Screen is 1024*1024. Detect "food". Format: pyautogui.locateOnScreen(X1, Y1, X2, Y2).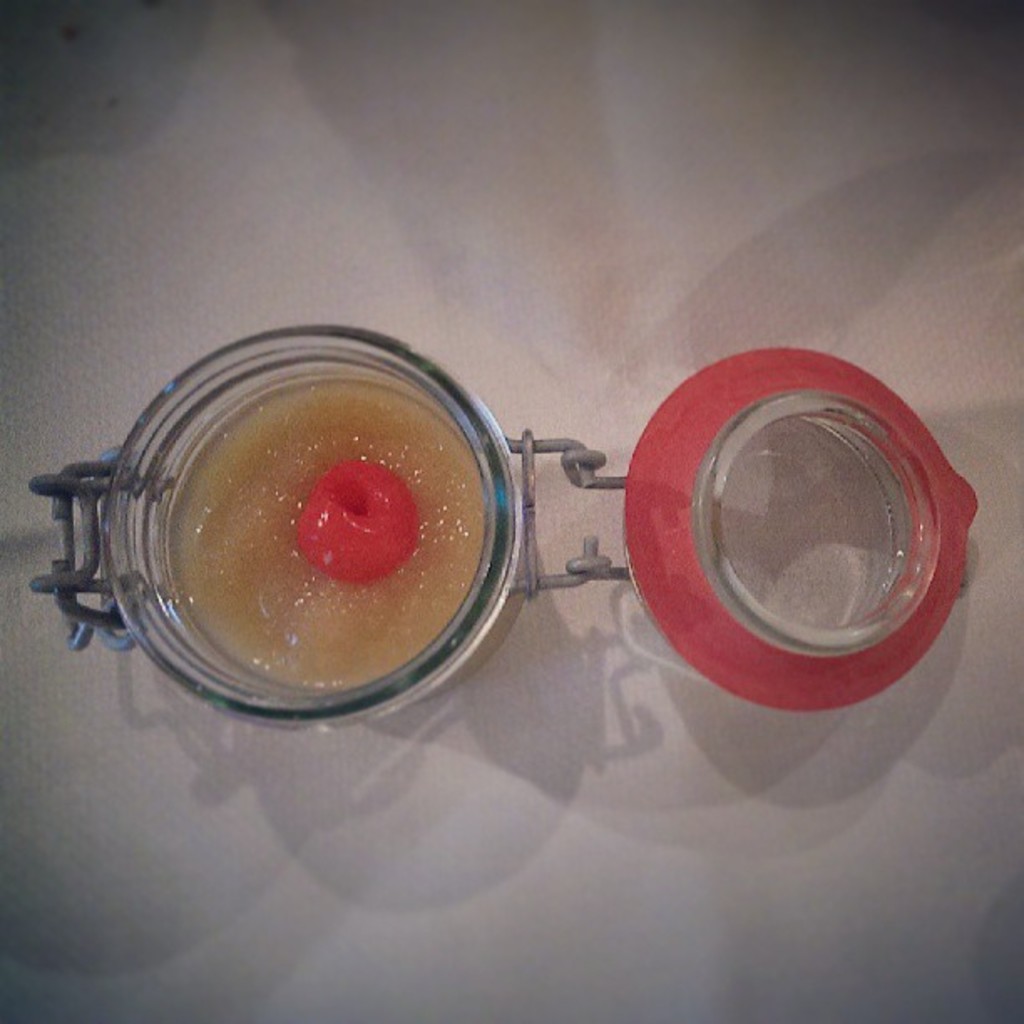
pyautogui.locateOnScreen(161, 361, 530, 694).
